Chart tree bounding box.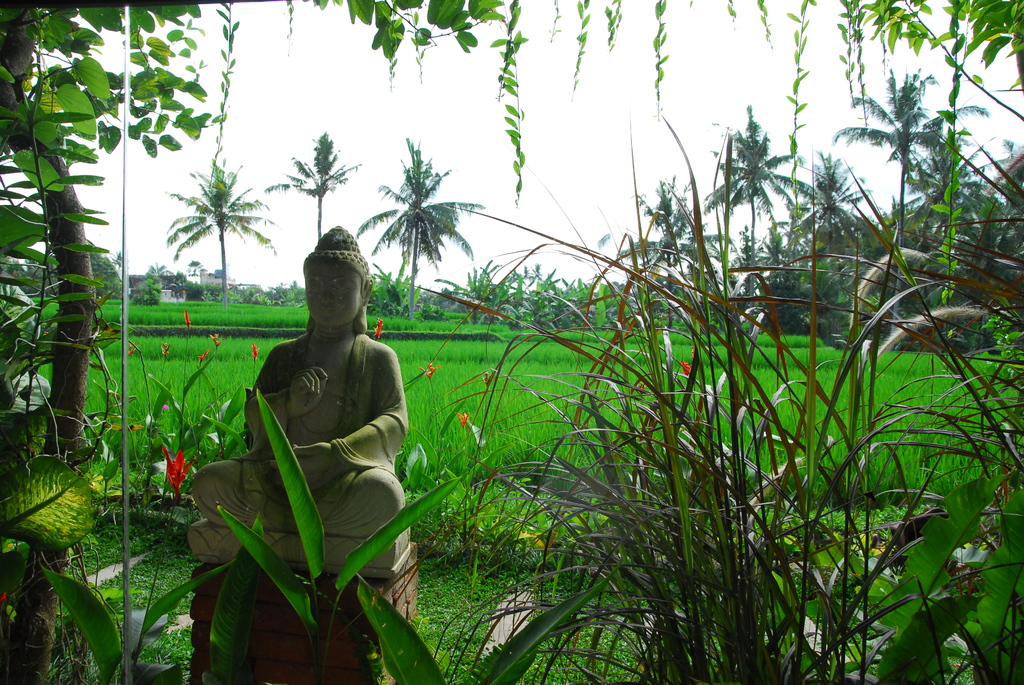
Charted: bbox=(356, 140, 486, 316).
